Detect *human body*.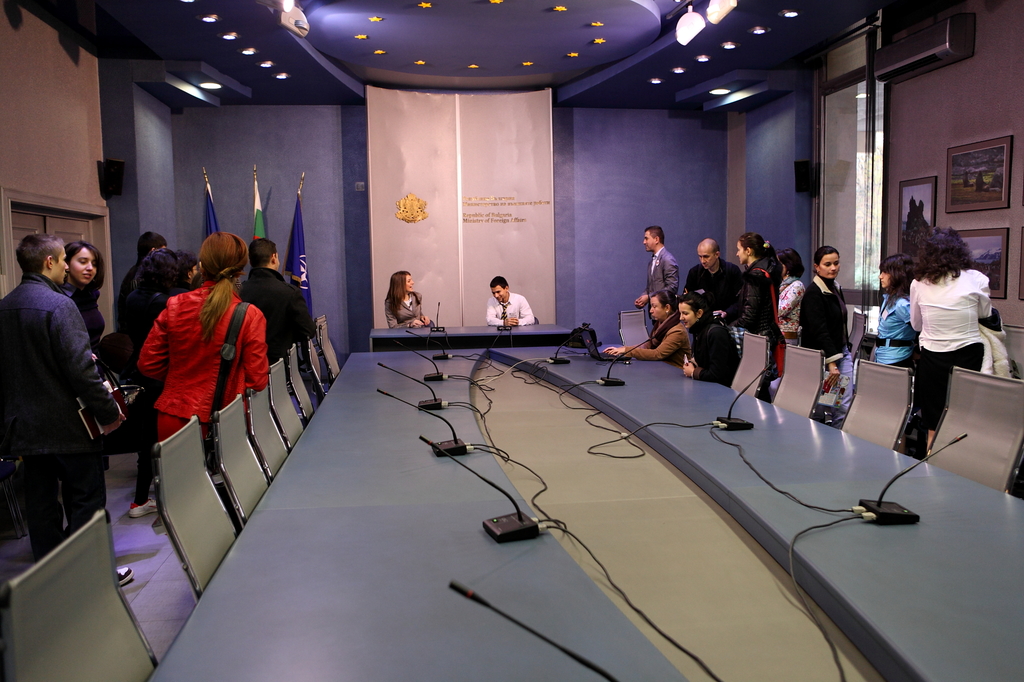
Detected at 619,289,696,367.
